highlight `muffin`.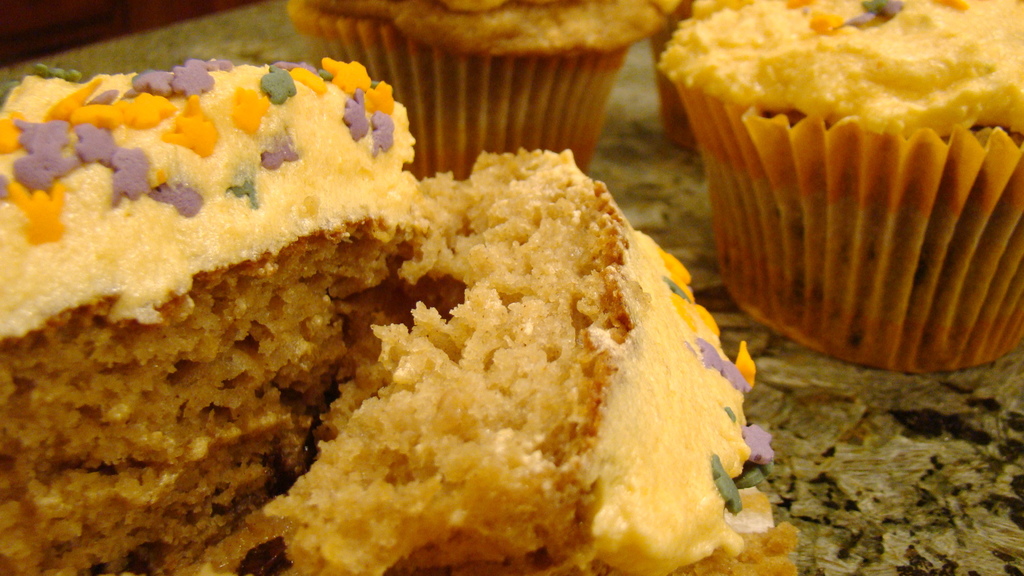
Highlighted region: rect(653, 0, 1023, 378).
